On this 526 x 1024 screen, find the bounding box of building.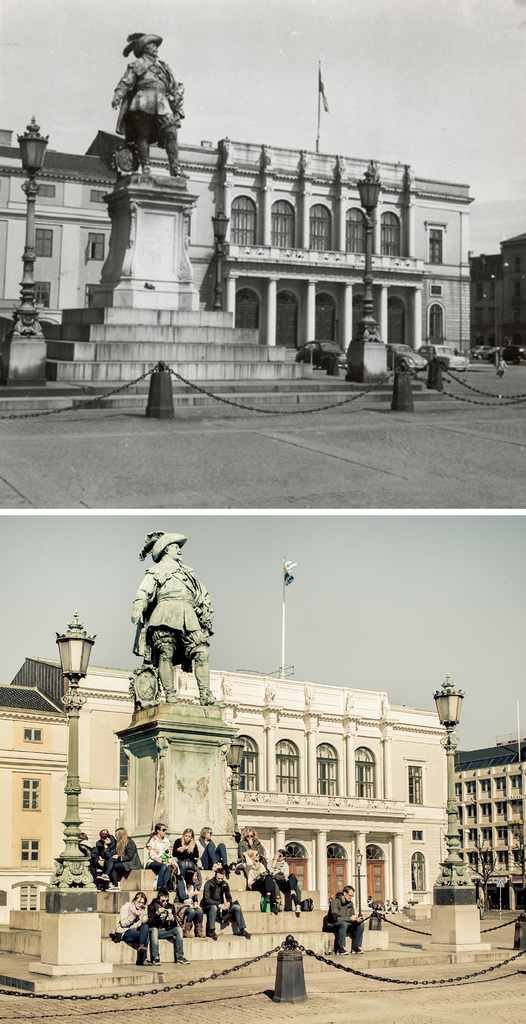
Bounding box: [left=0, top=28, right=483, bottom=404].
